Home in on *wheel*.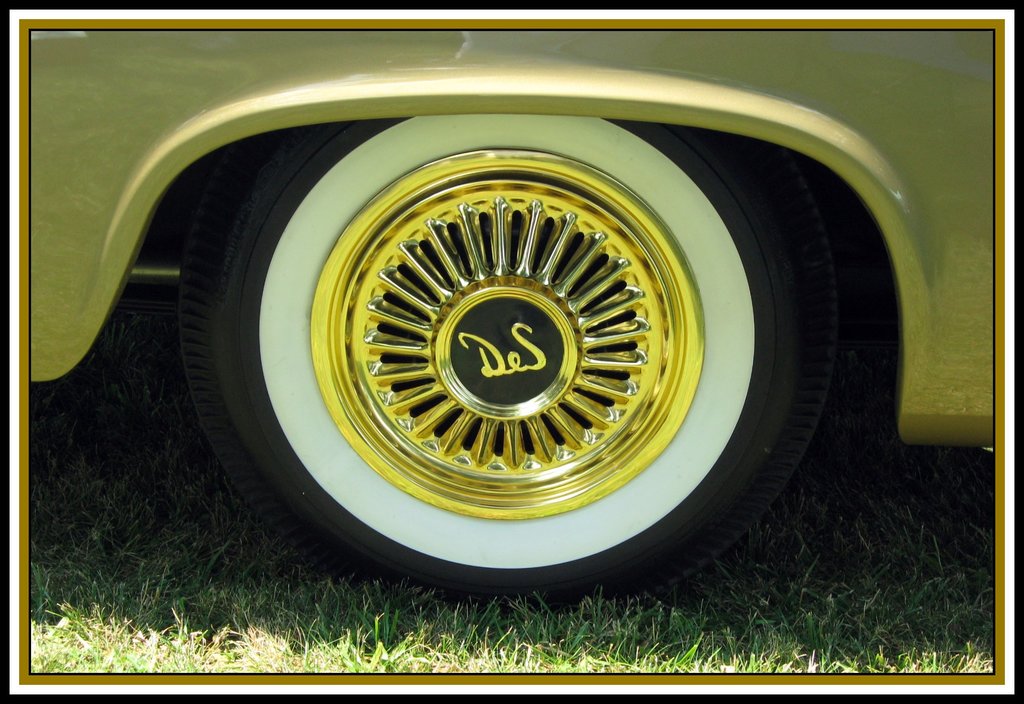
Homed in at Rect(168, 142, 868, 592).
